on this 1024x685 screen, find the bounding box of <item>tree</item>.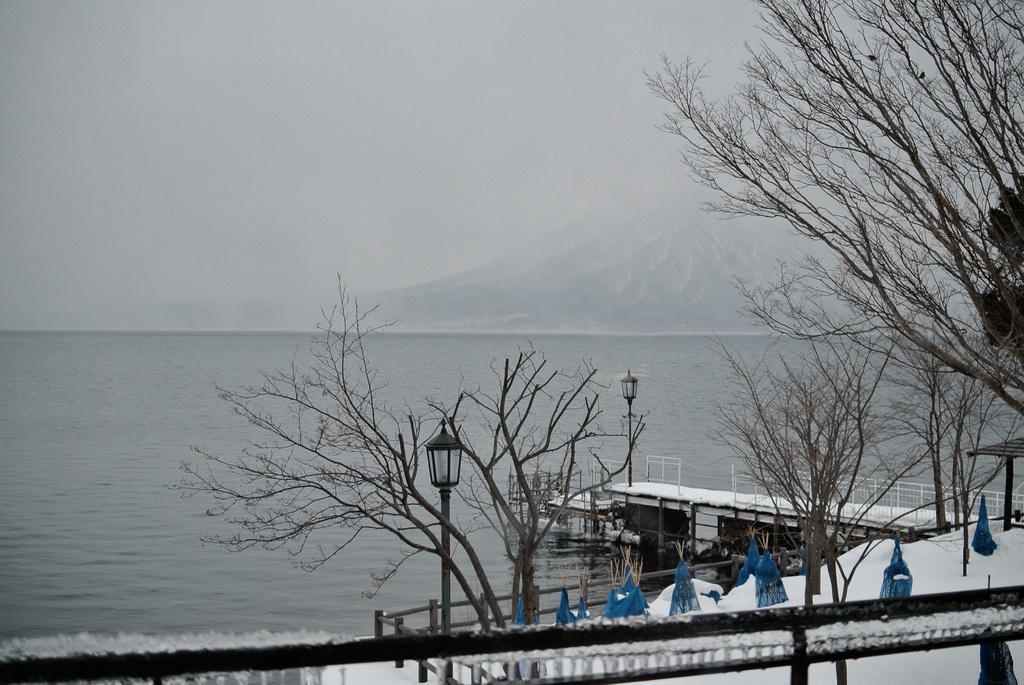
Bounding box: 708,317,901,614.
